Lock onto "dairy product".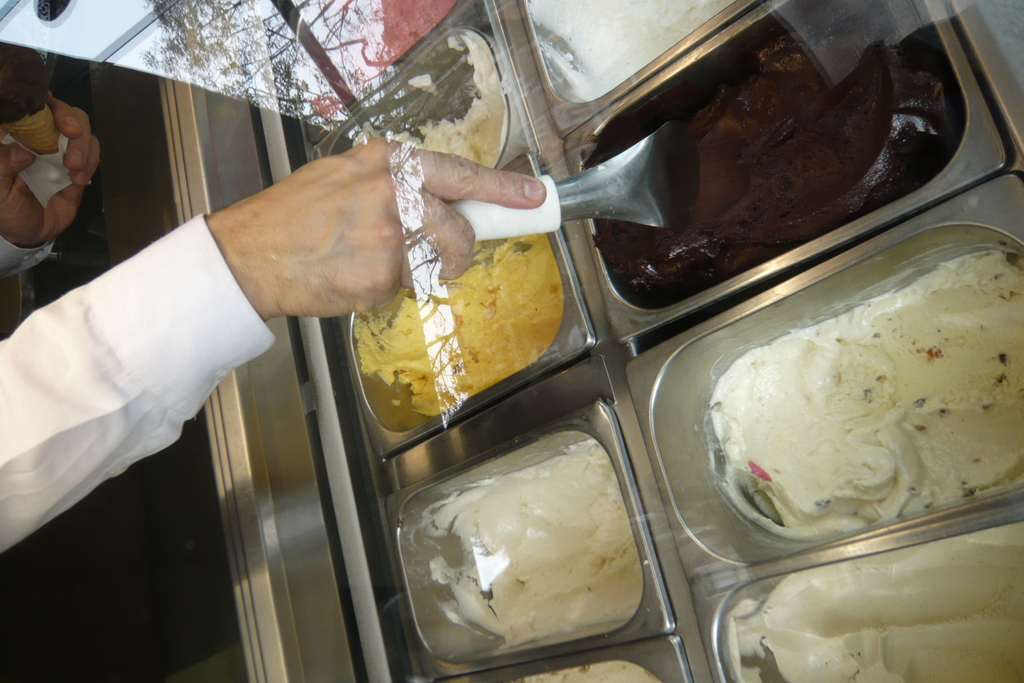
Locked: region(460, 654, 674, 682).
